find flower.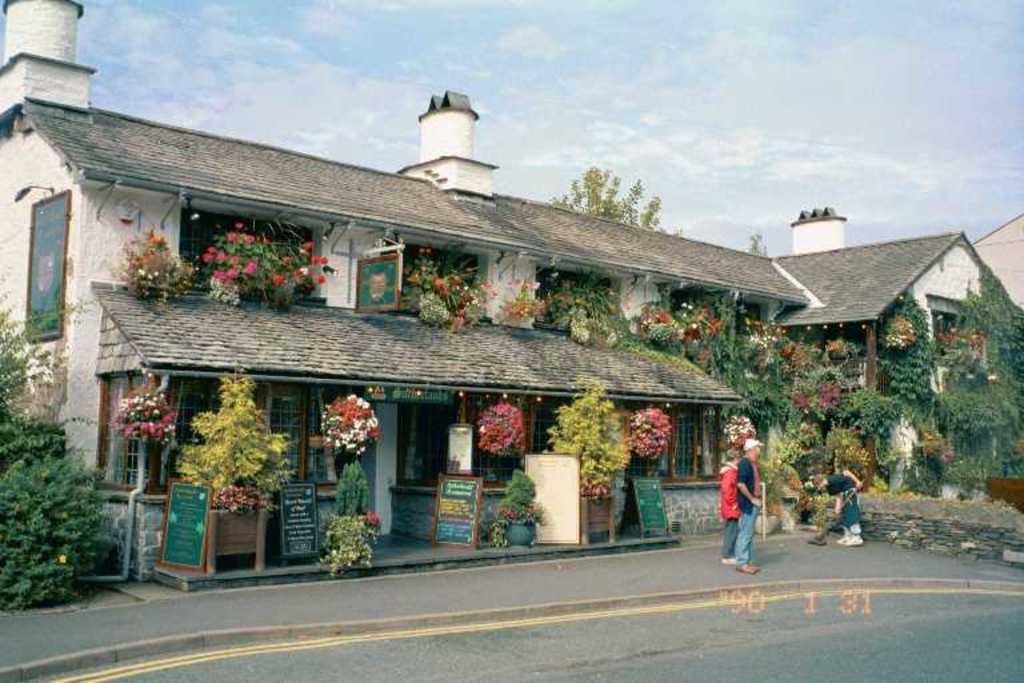
(left=473, top=404, right=520, bottom=454).
